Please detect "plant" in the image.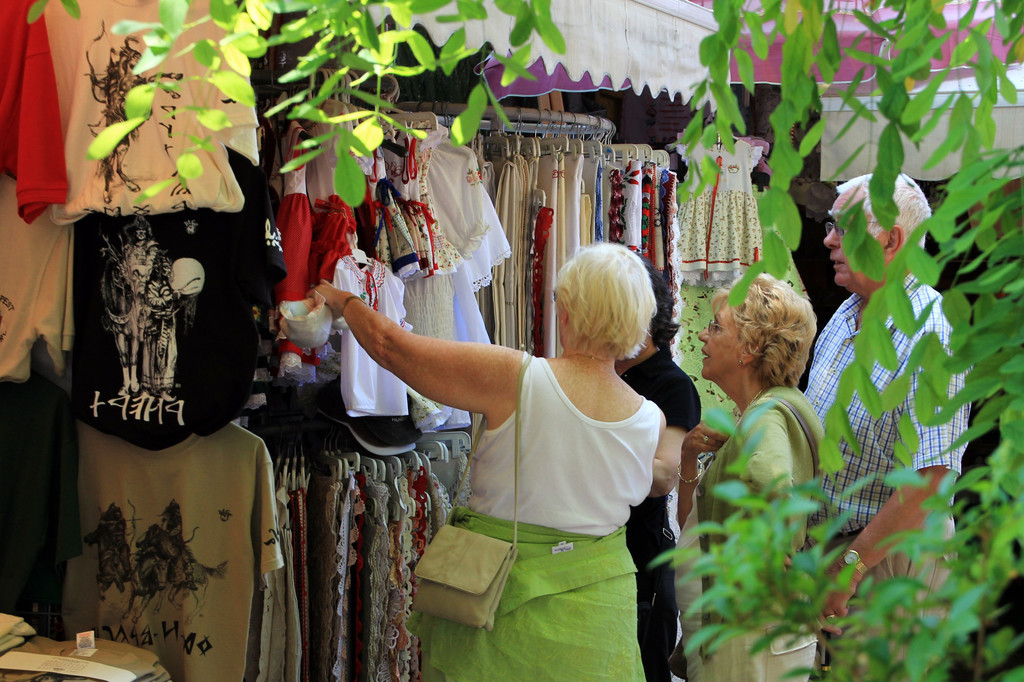
24:0:1023:681.
